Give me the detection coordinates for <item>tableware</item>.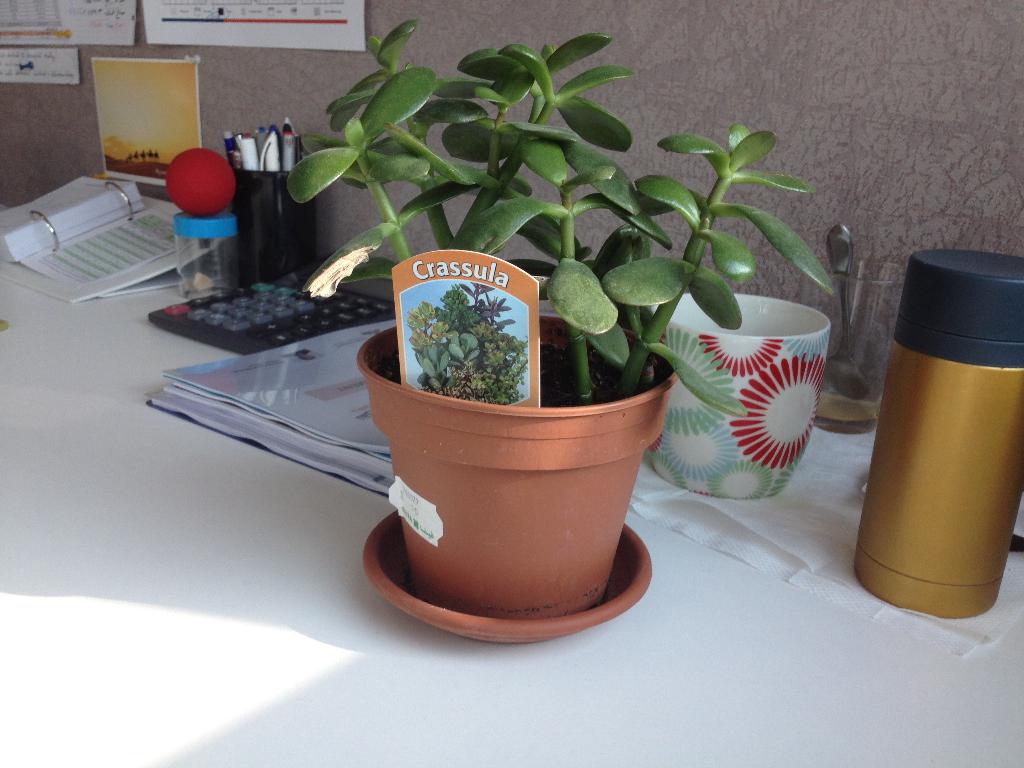
(806,248,903,436).
